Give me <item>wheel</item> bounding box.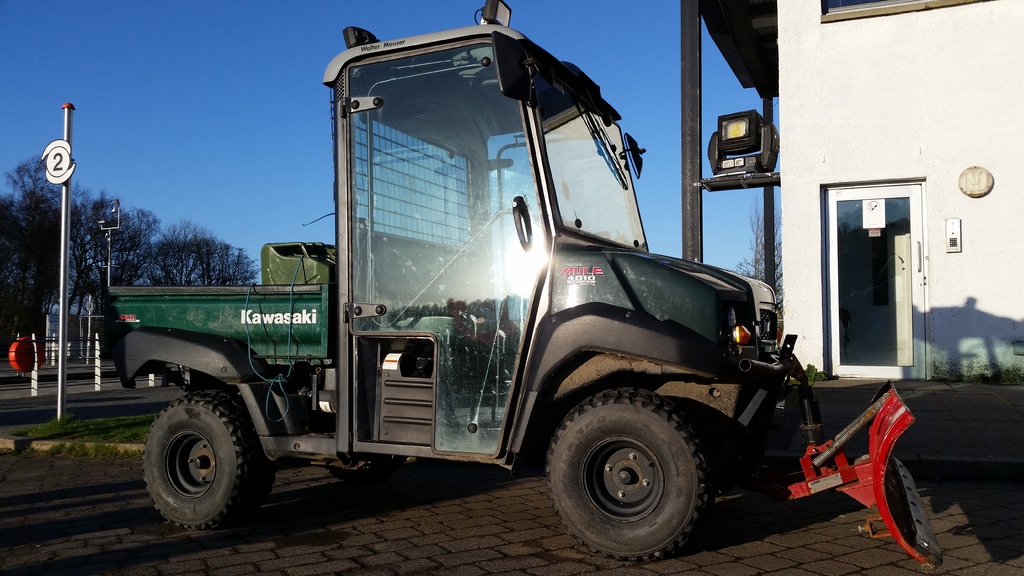
Rect(542, 387, 712, 564).
